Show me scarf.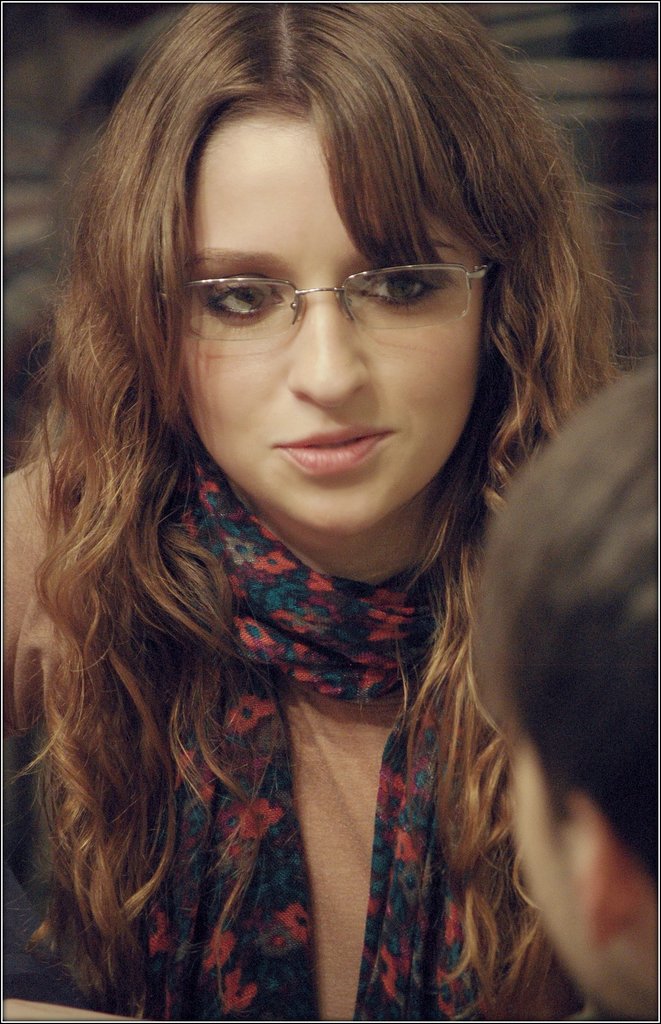
scarf is here: <box>135,452,500,1023</box>.
